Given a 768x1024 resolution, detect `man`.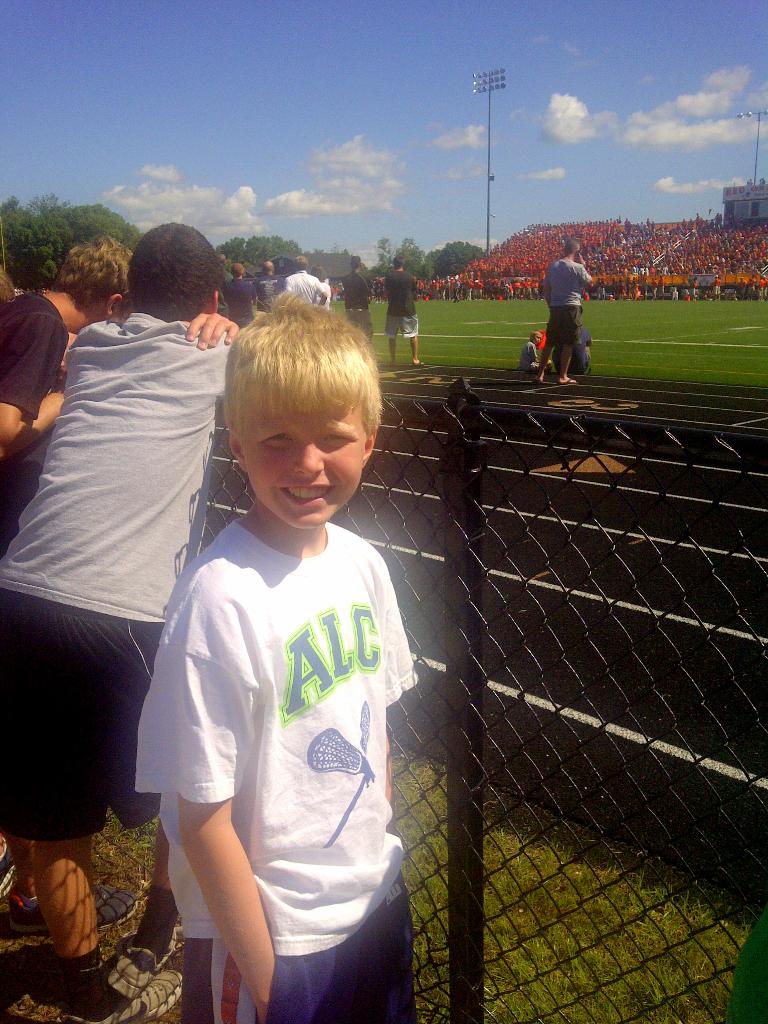
locate(536, 237, 589, 380).
